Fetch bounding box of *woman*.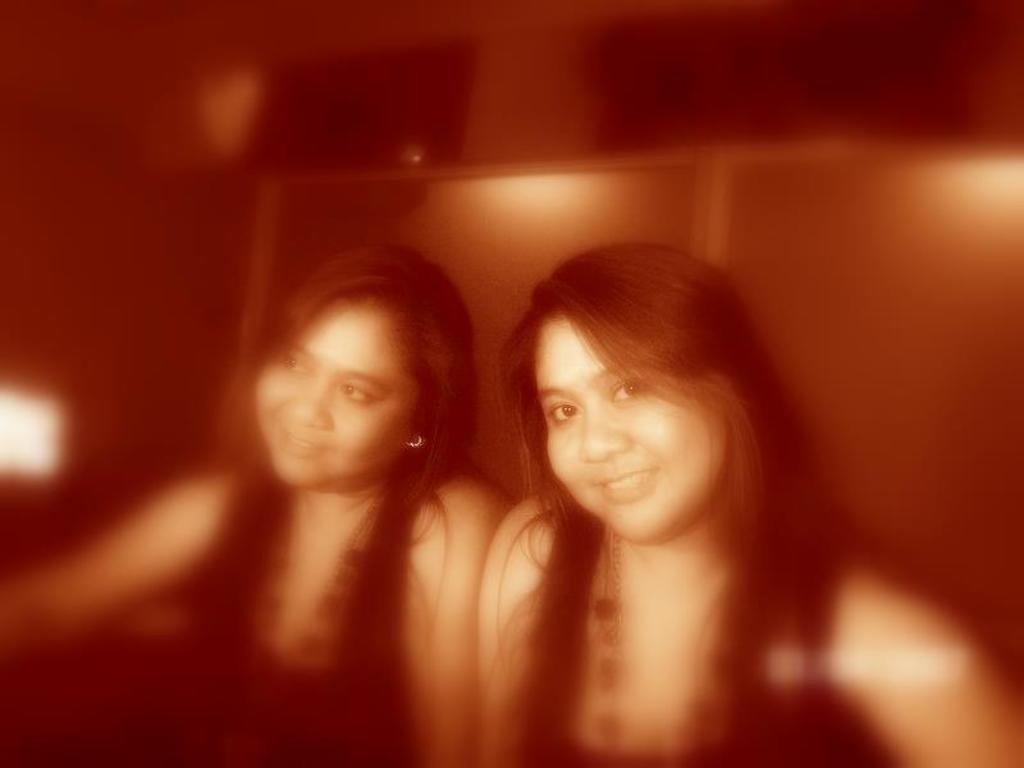
Bbox: 0/242/516/767.
